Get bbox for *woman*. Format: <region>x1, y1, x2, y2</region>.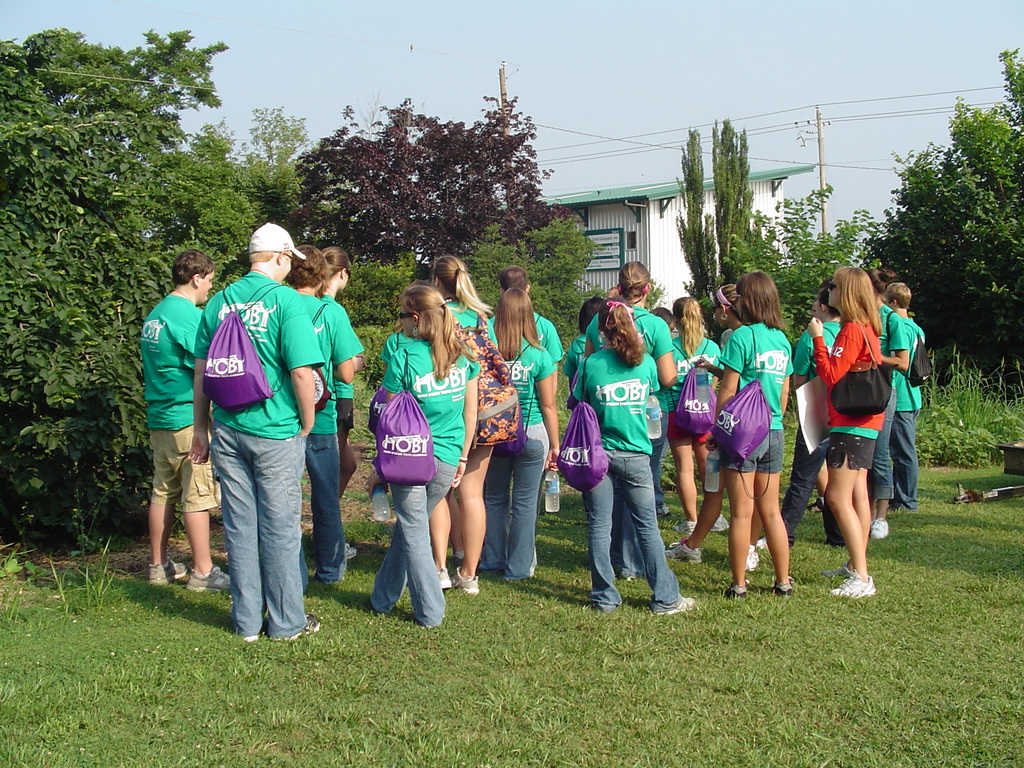
<region>364, 288, 477, 632</region>.
